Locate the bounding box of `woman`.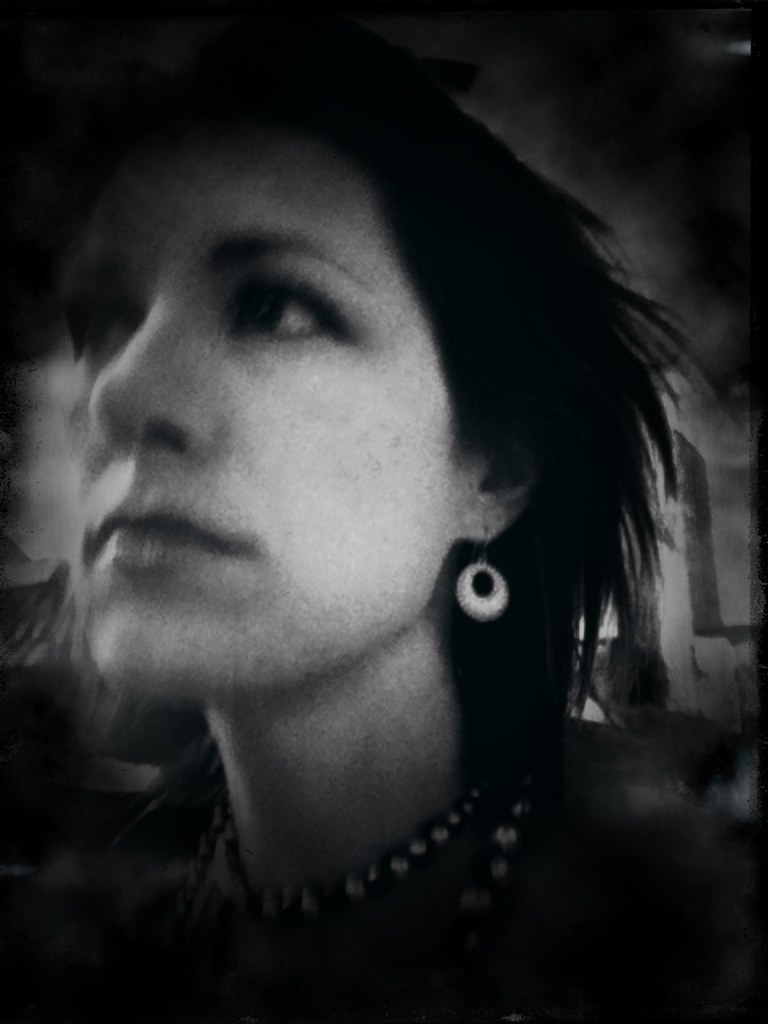
Bounding box: detection(4, 0, 721, 1009).
